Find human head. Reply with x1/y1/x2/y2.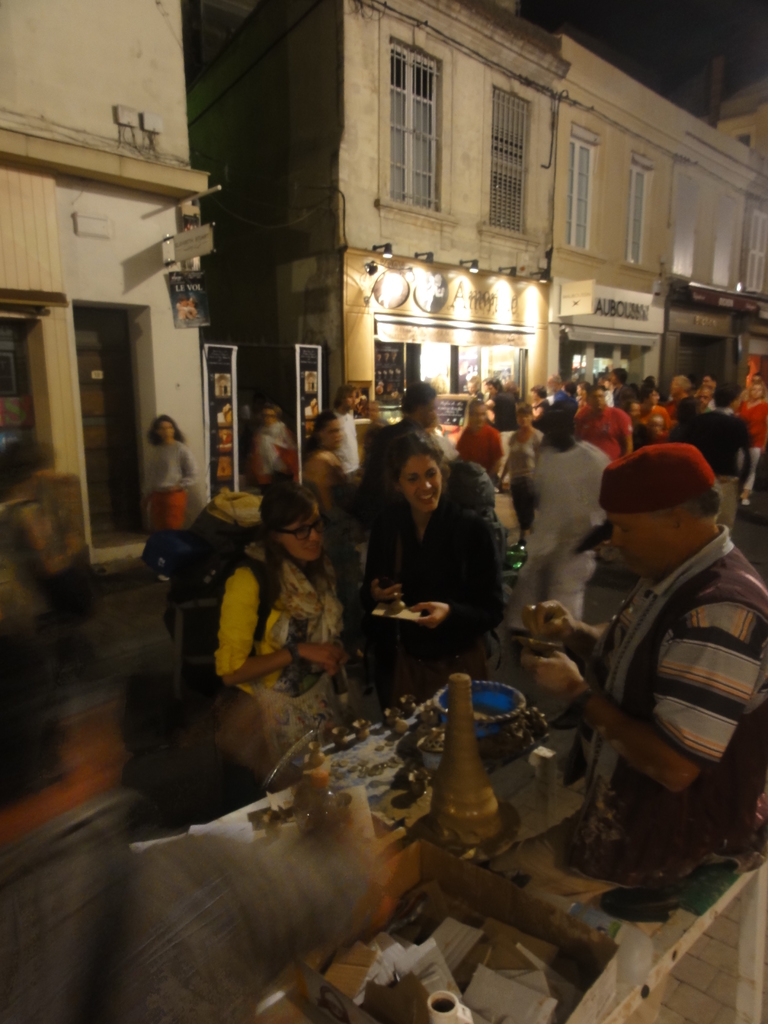
150/413/175/442.
